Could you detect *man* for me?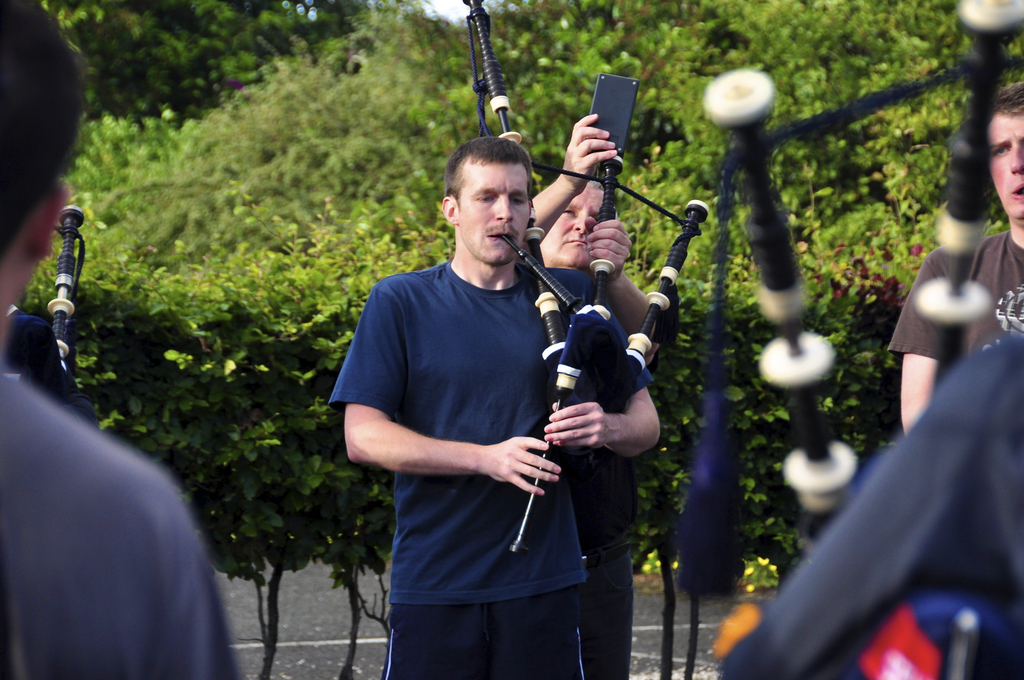
Detection result: 724,338,1023,679.
